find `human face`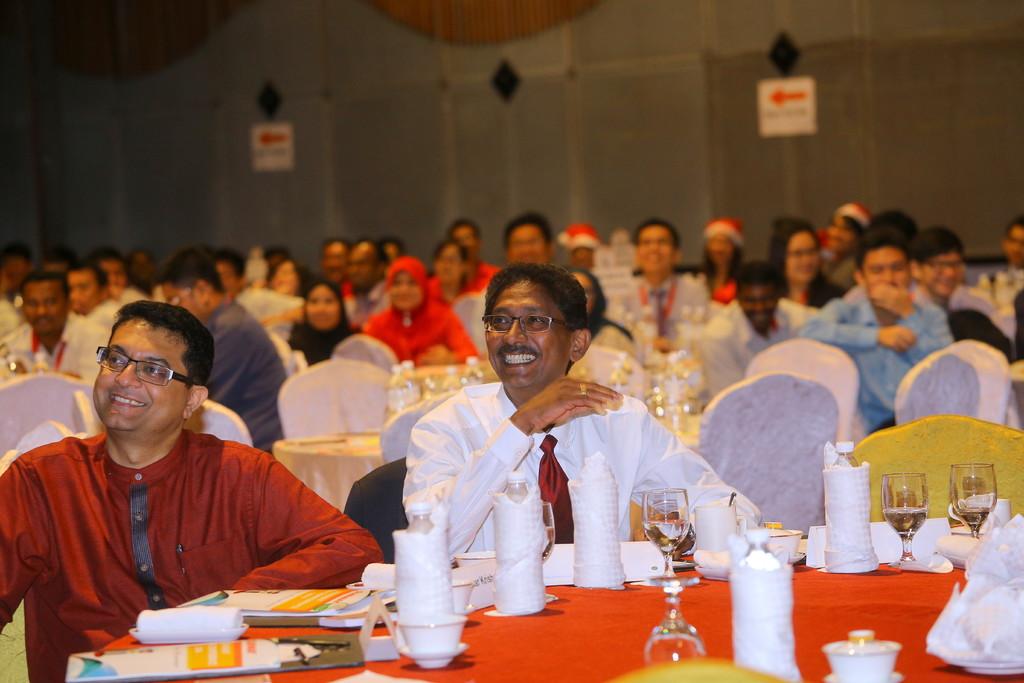
Rect(633, 226, 674, 274)
